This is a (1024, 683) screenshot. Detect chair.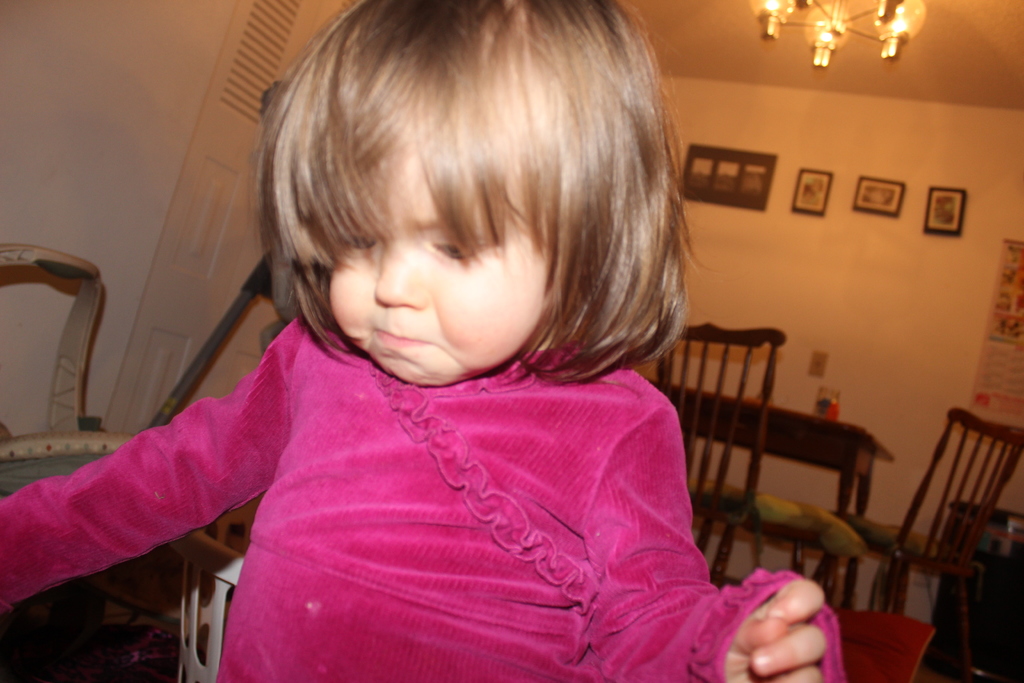
l=864, t=399, r=1012, b=648.
